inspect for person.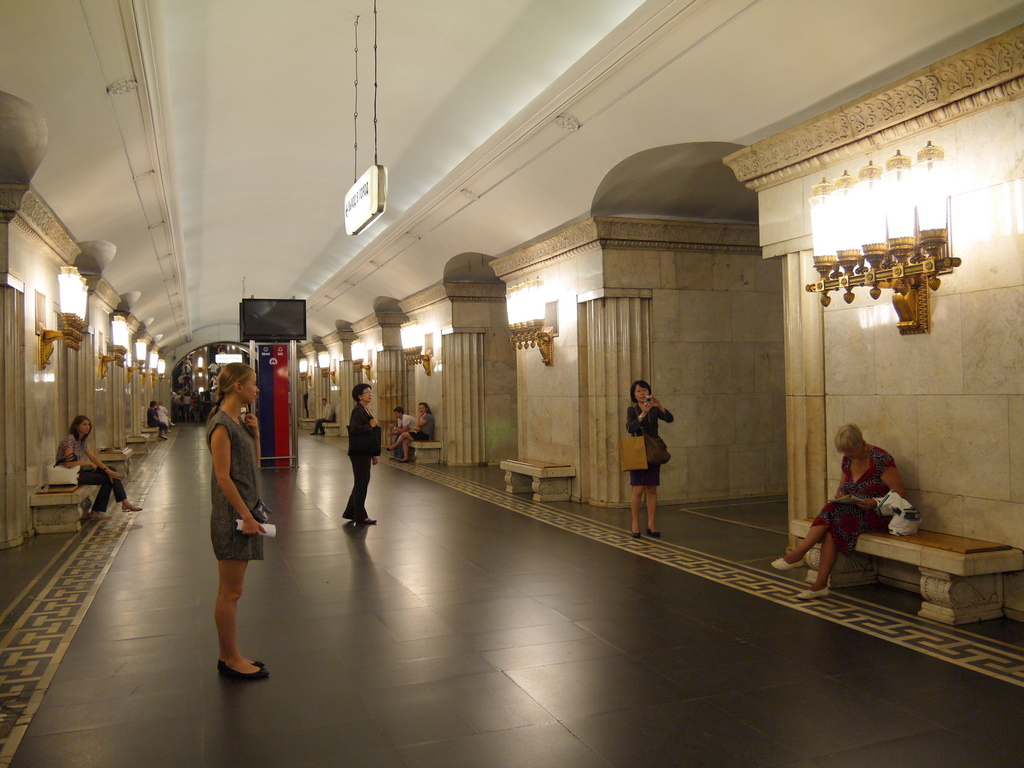
Inspection: x1=623, y1=372, x2=684, y2=536.
